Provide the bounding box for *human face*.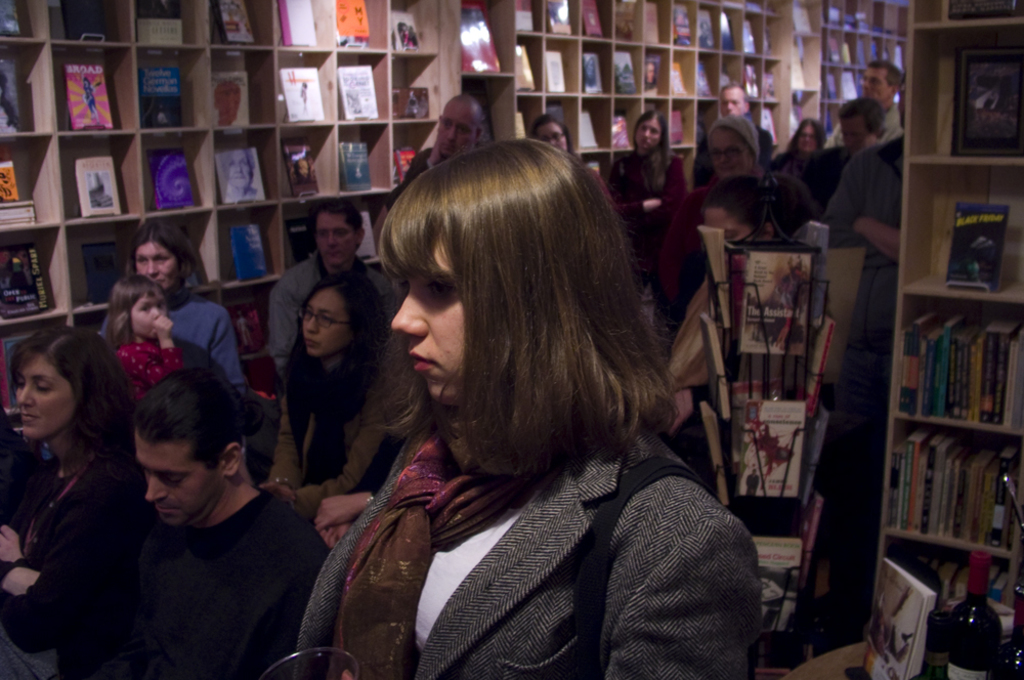
861/67/890/105.
